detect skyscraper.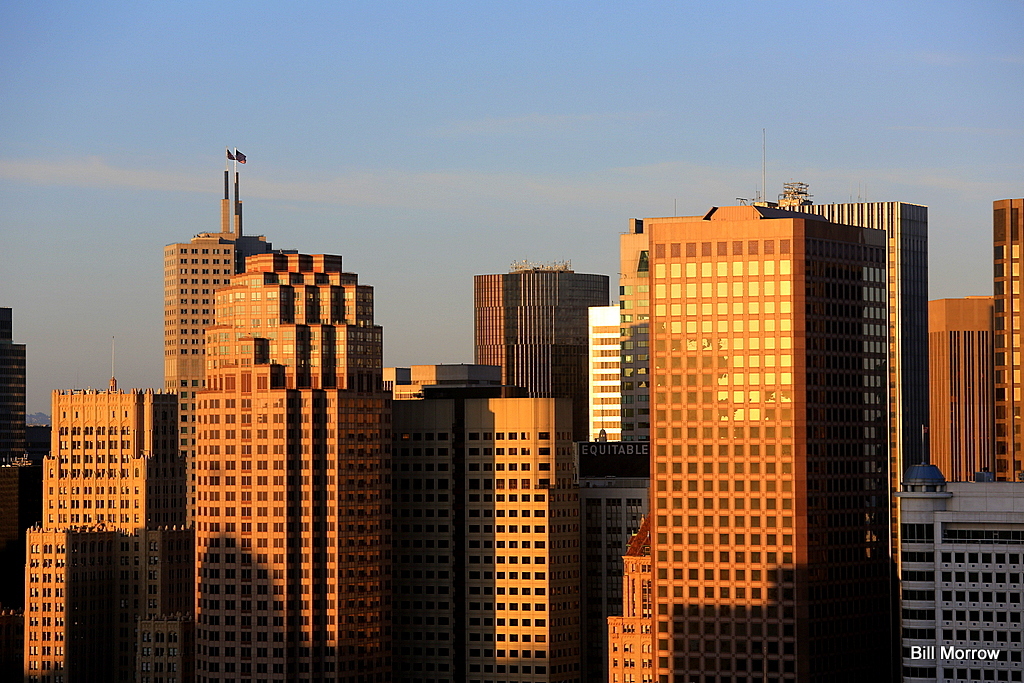
Detected at <bbox>142, 137, 251, 670</bbox>.
